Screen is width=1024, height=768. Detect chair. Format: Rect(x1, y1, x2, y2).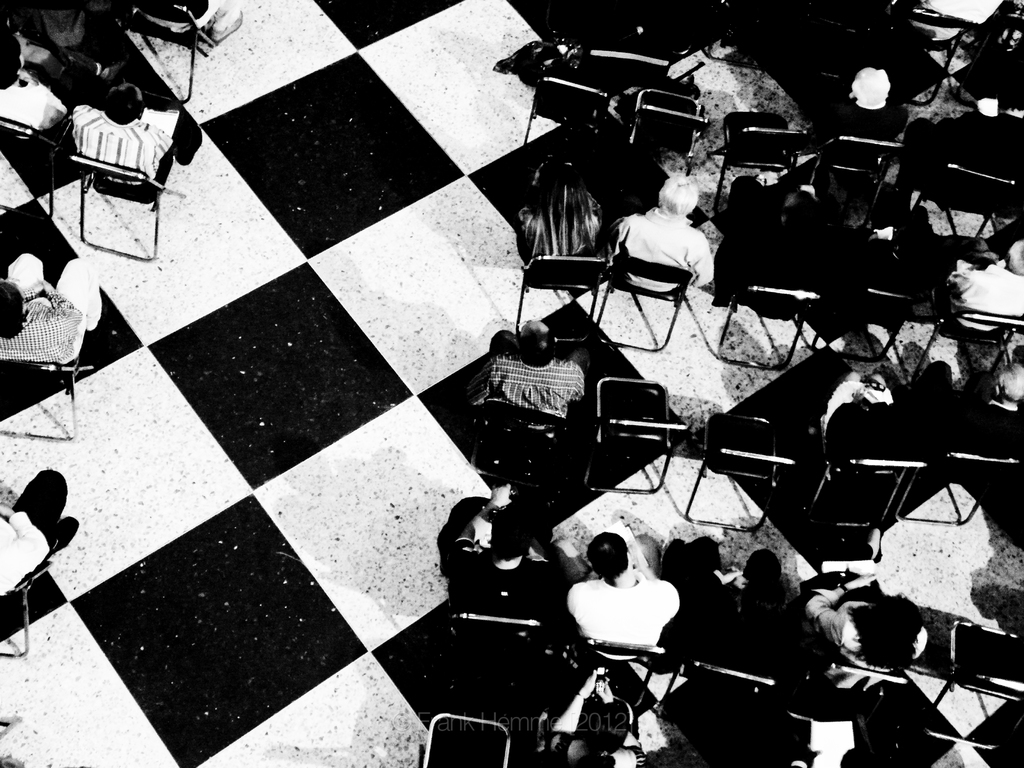
Rect(579, 371, 683, 505).
